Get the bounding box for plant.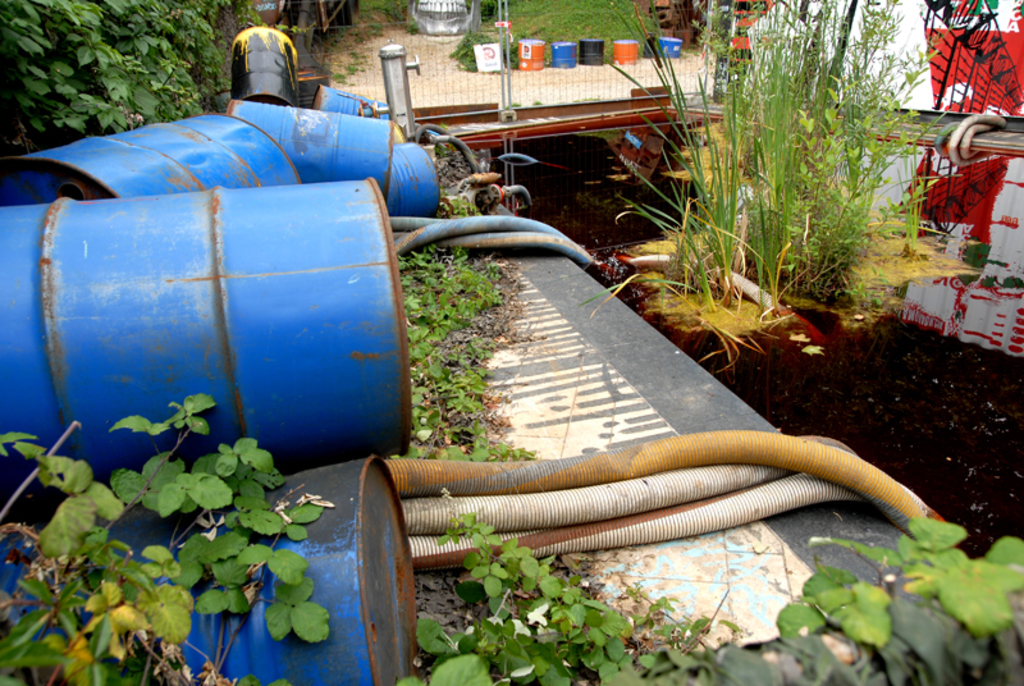
x1=0, y1=0, x2=230, y2=154.
